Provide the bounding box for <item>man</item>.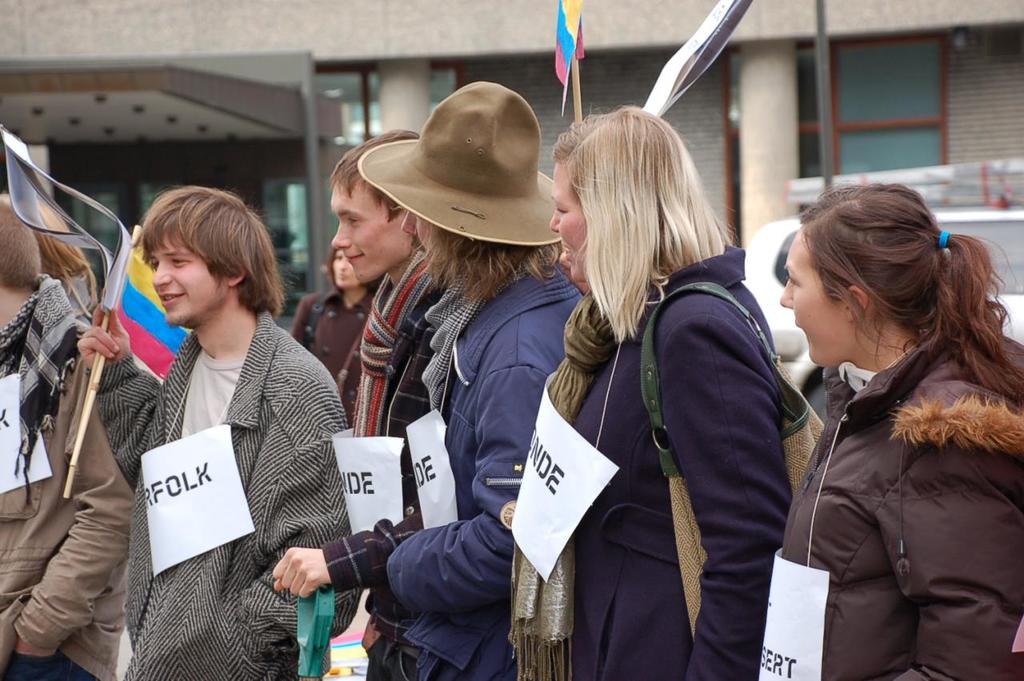
{"left": 0, "top": 198, "right": 139, "bottom": 680}.
